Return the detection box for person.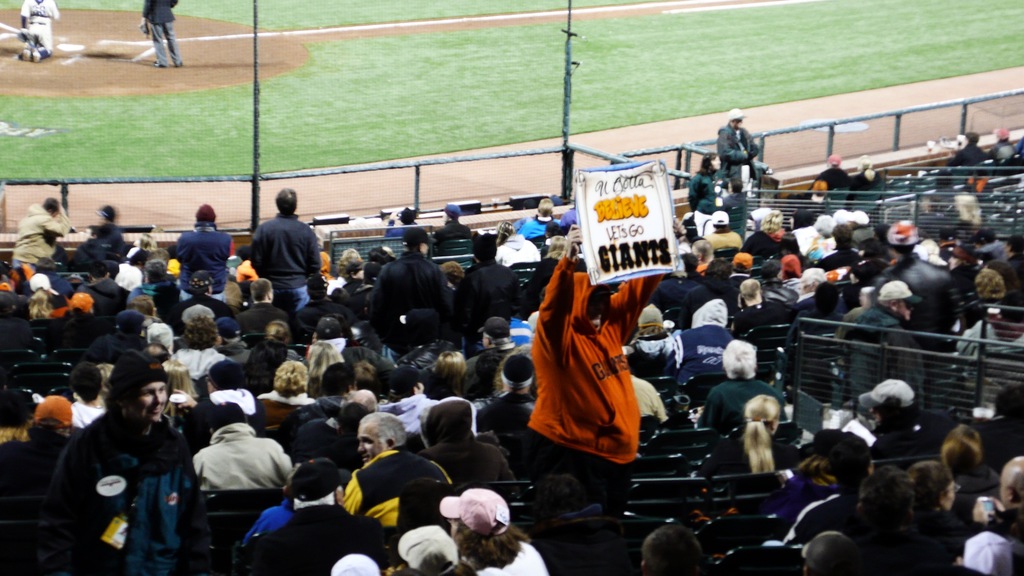
left=513, top=195, right=561, bottom=235.
